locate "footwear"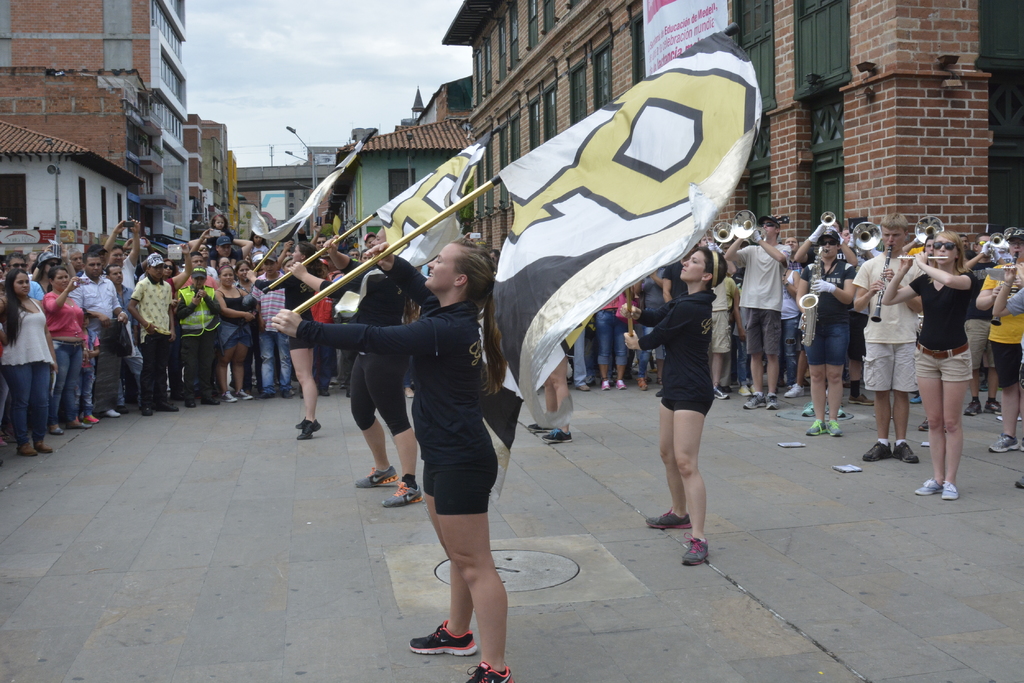
297/422/316/440
